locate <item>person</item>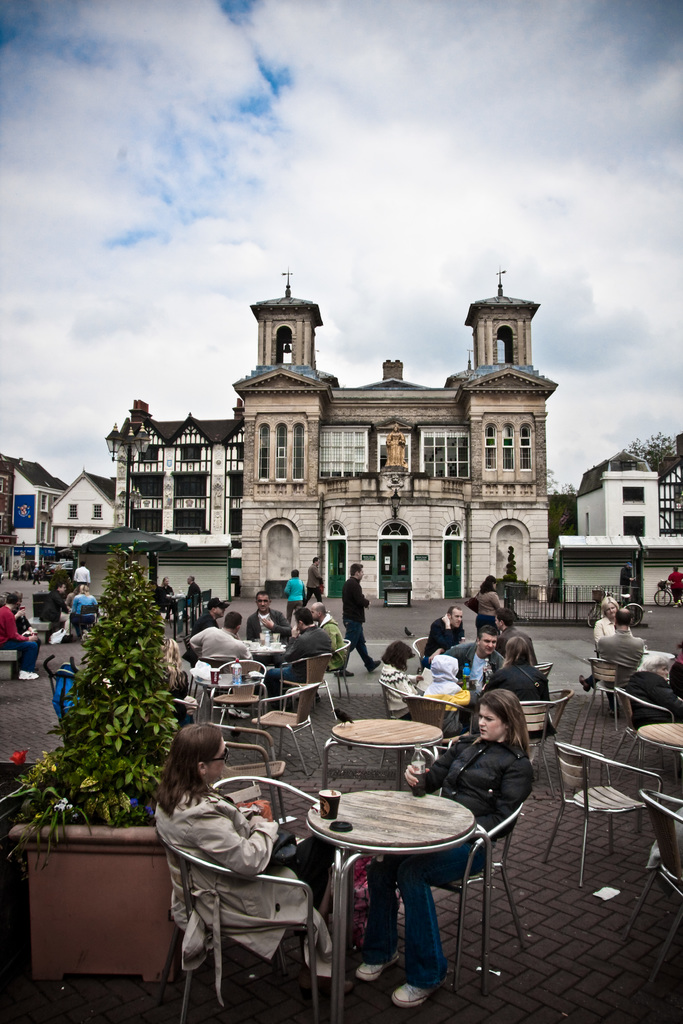
[left=38, top=576, right=74, bottom=644]
